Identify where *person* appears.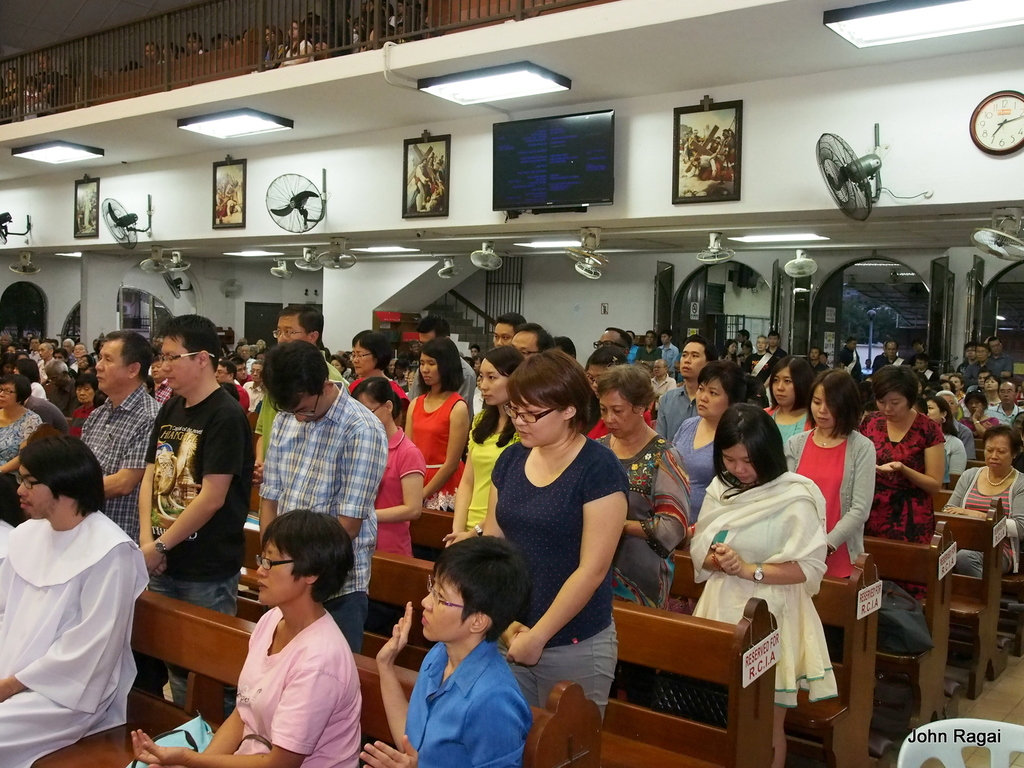
Appears at [414, 316, 476, 440].
